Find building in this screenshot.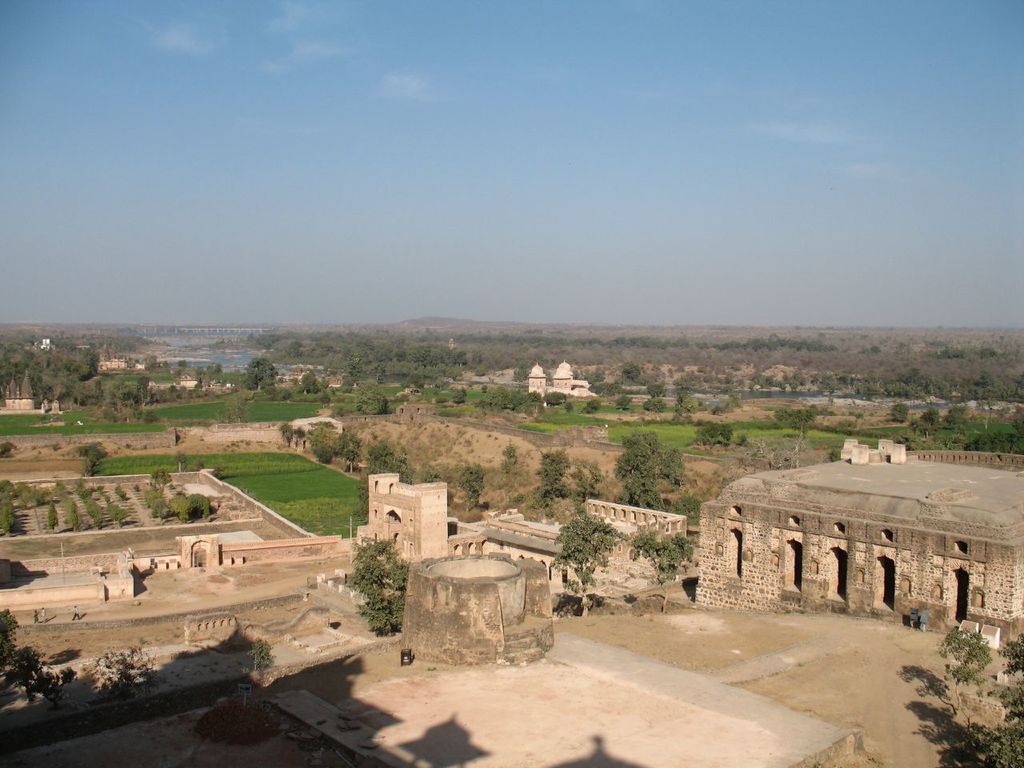
The bounding box for building is {"x1": 356, "y1": 475, "x2": 565, "y2": 582}.
